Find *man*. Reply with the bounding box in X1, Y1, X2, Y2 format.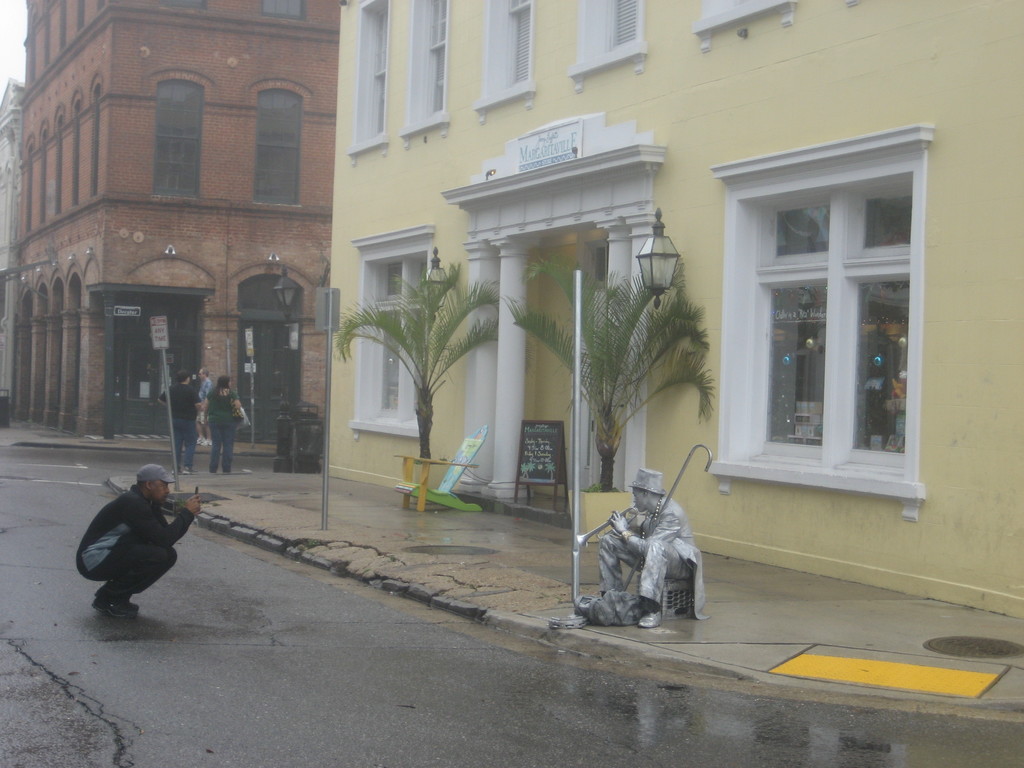
68, 464, 204, 626.
